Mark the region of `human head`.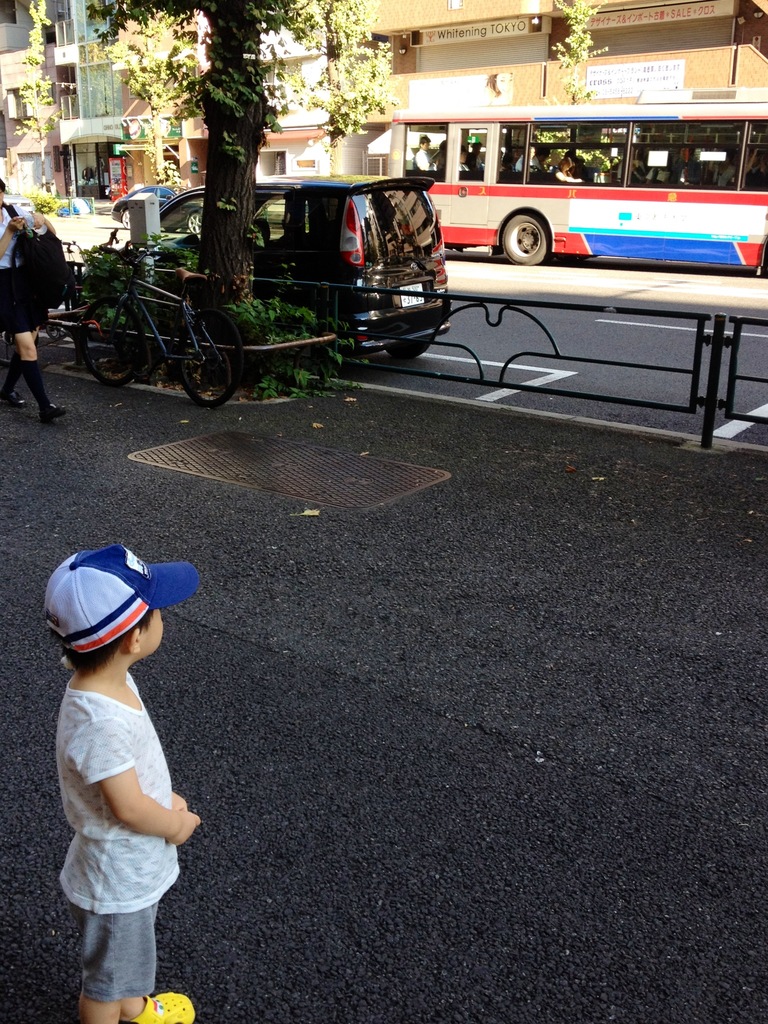
Region: <box>0,175,8,212</box>.
